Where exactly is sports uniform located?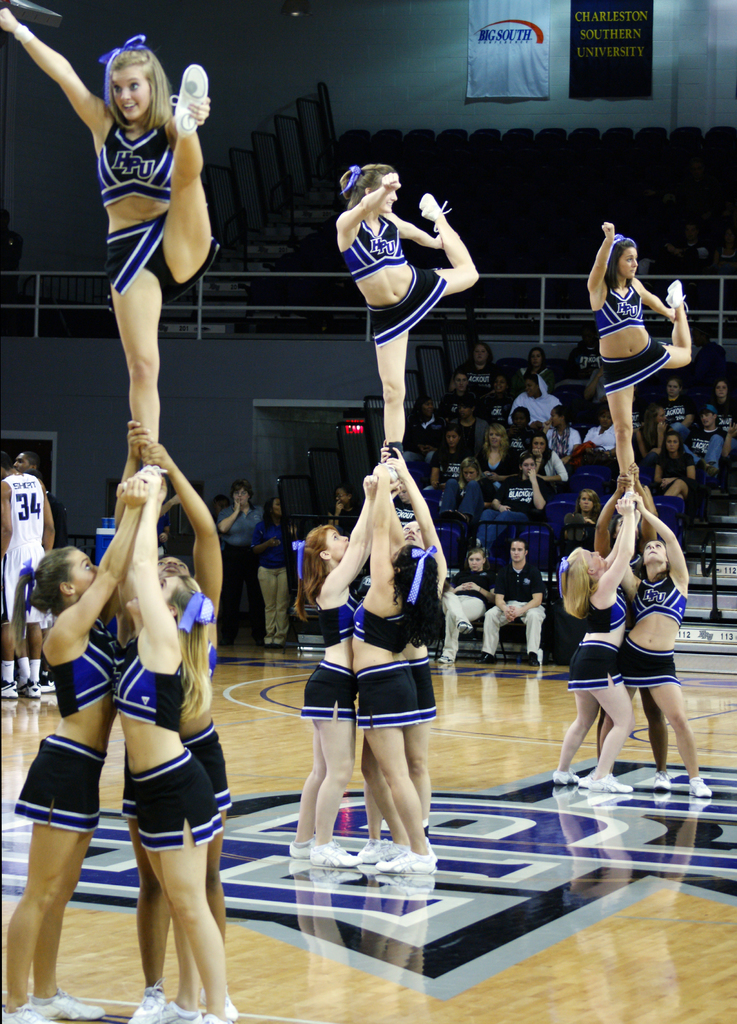
Its bounding box is x1=0 y1=467 x2=45 y2=633.
